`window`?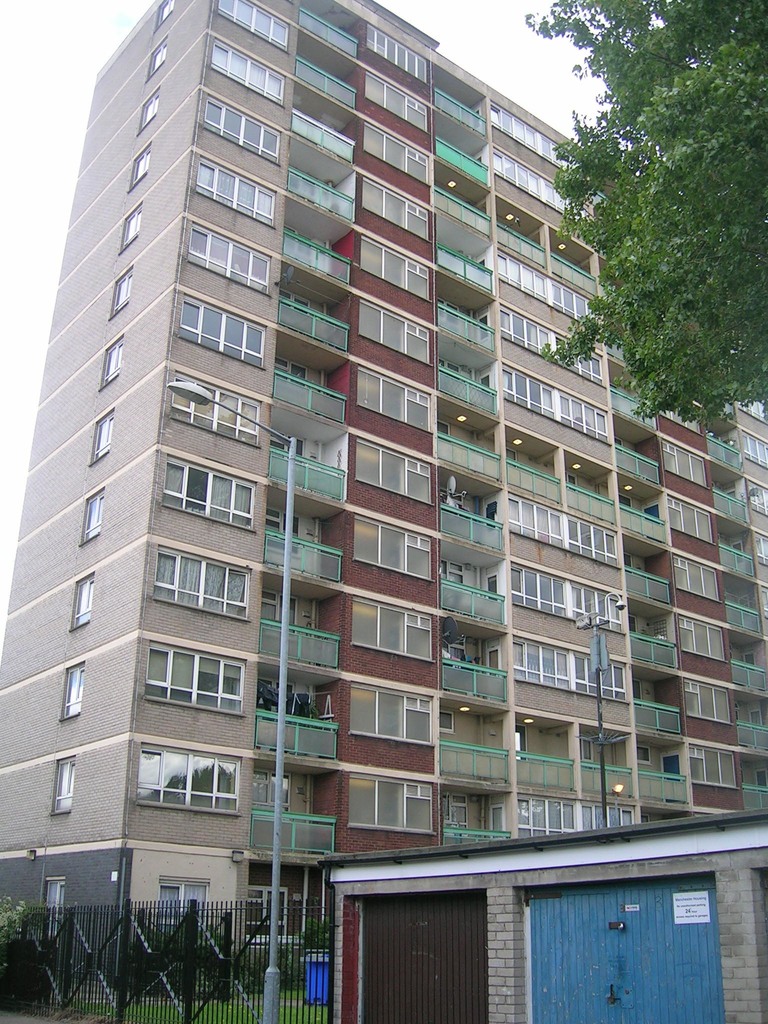
[x1=497, y1=364, x2=607, y2=441]
